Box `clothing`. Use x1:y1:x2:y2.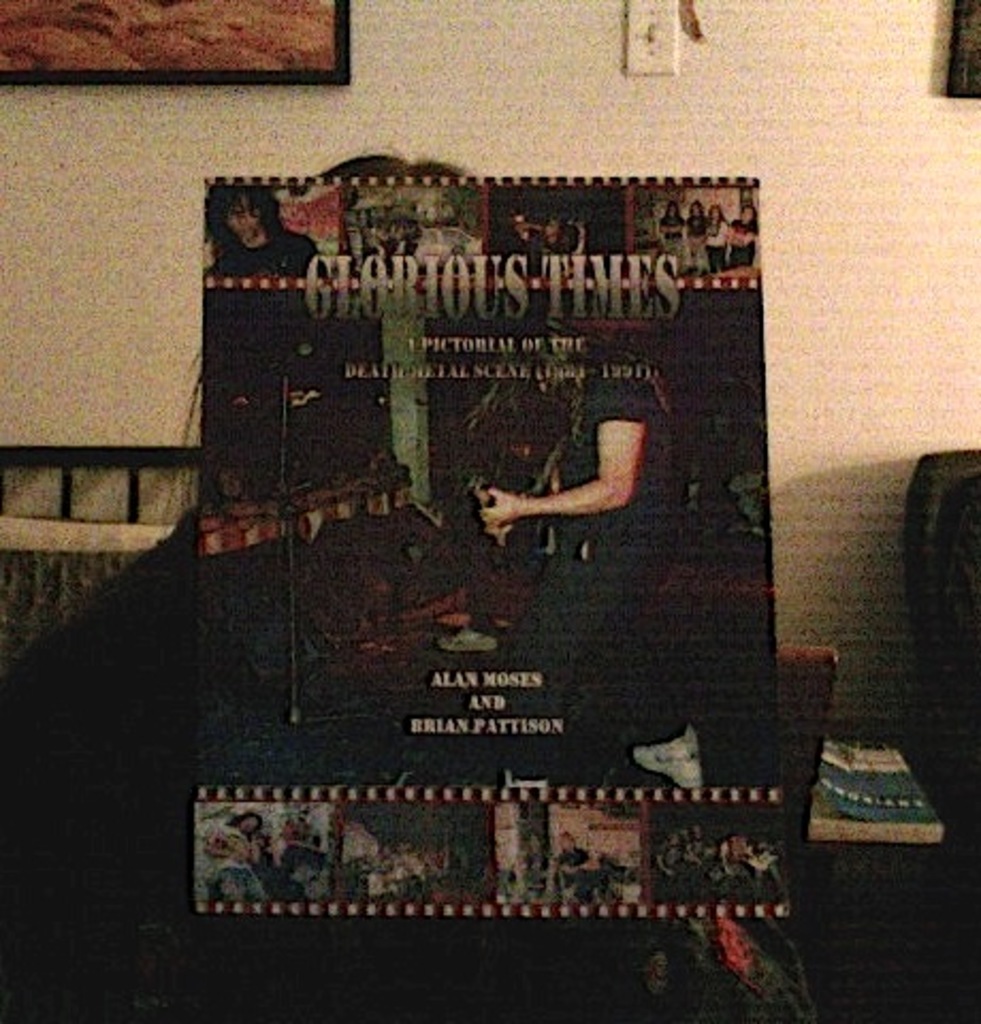
738:220:757:265.
